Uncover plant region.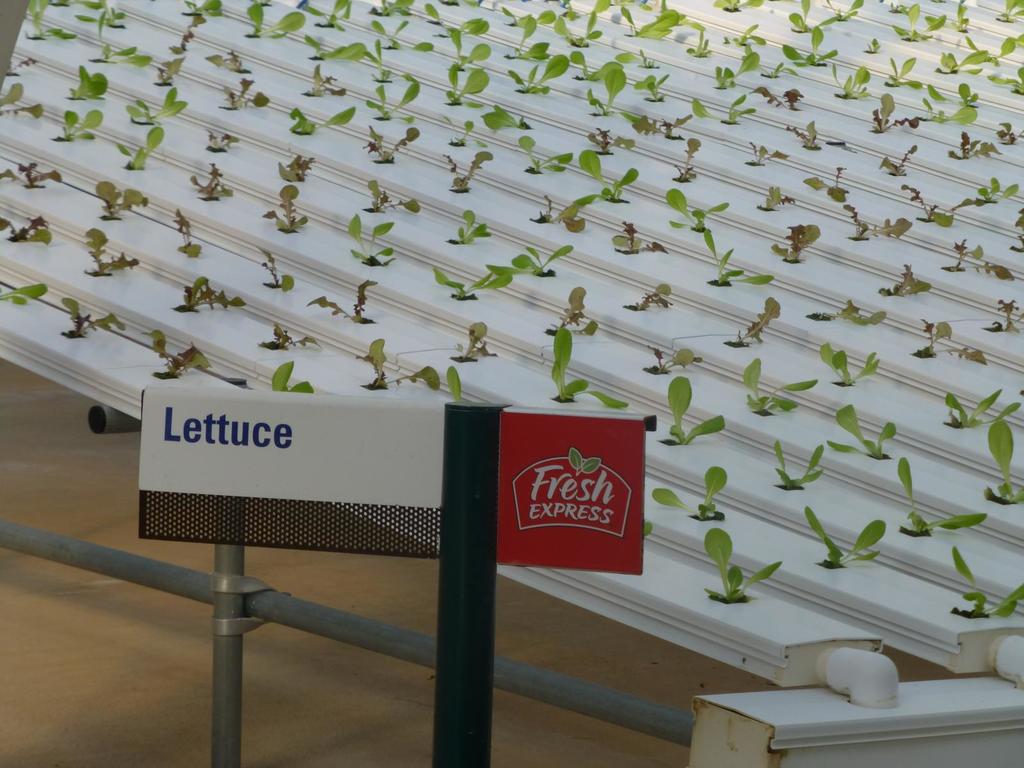
Uncovered: (x1=898, y1=181, x2=987, y2=226).
